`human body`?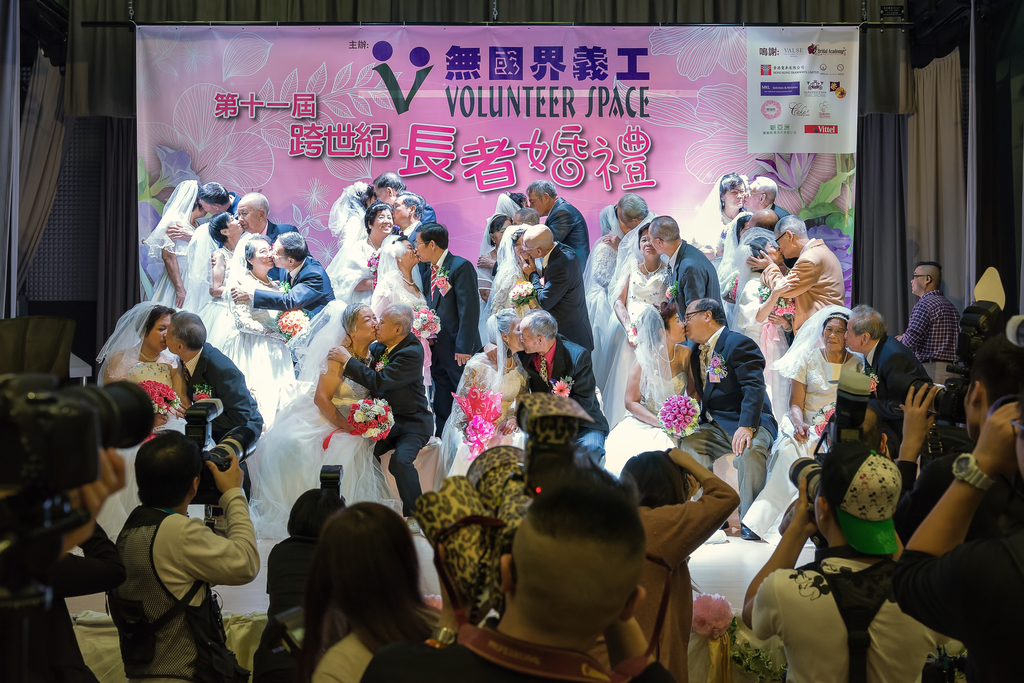
{"x1": 208, "y1": 236, "x2": 298, "y2": 430}
